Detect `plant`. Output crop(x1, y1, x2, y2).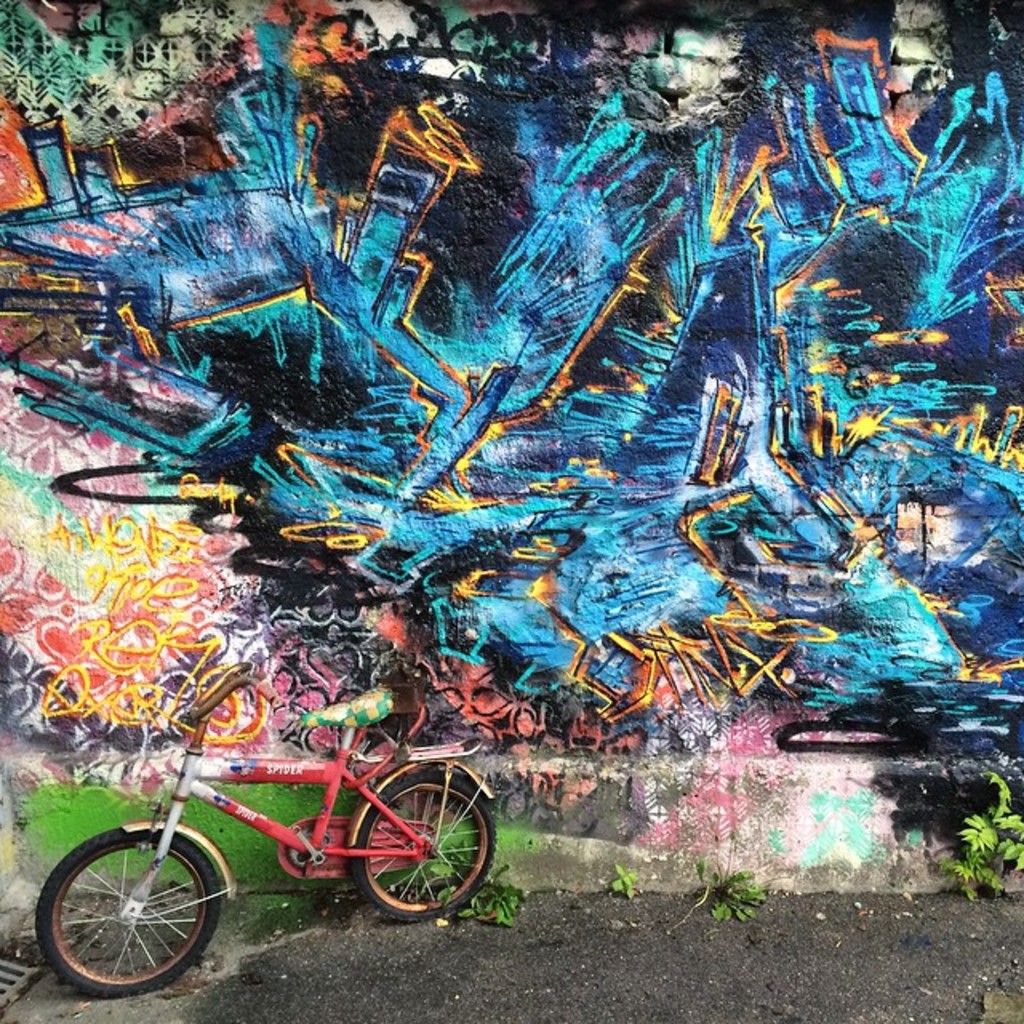
crop(600, 862, 643, 896).
